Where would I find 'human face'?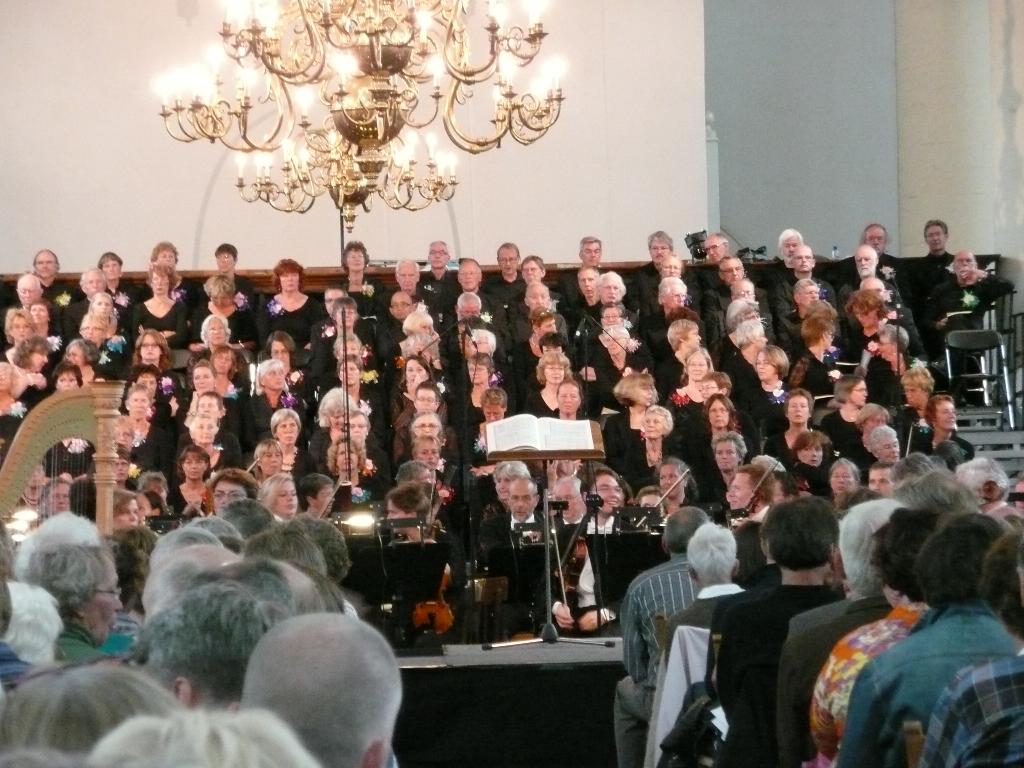
At bbox=(129, 390, 150, 422).
